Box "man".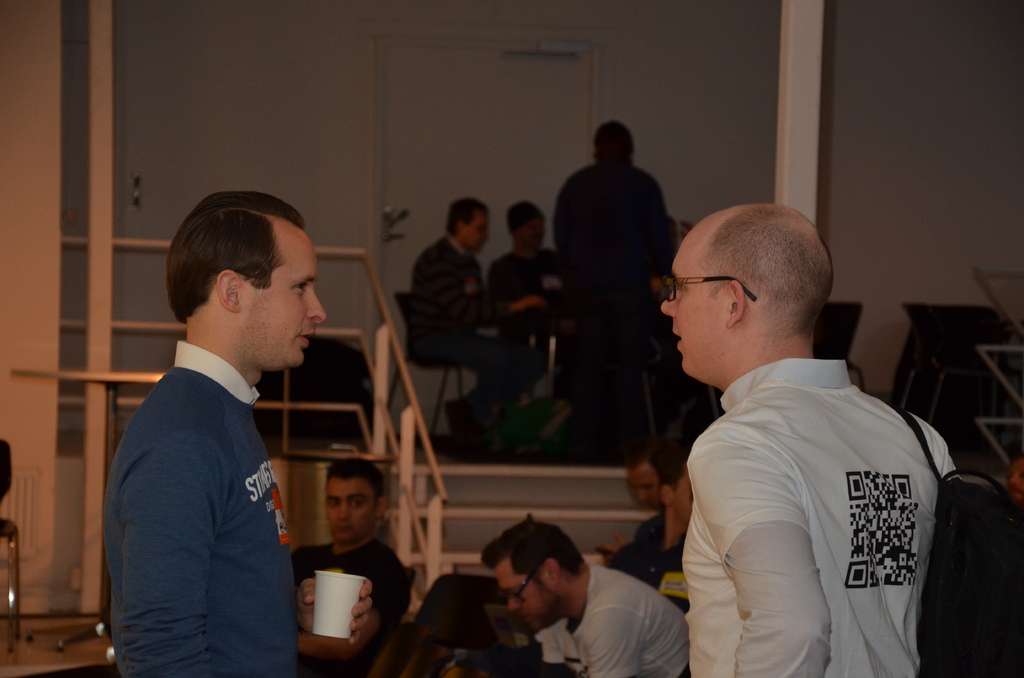
bbox=[654, 204, 956, 677].
